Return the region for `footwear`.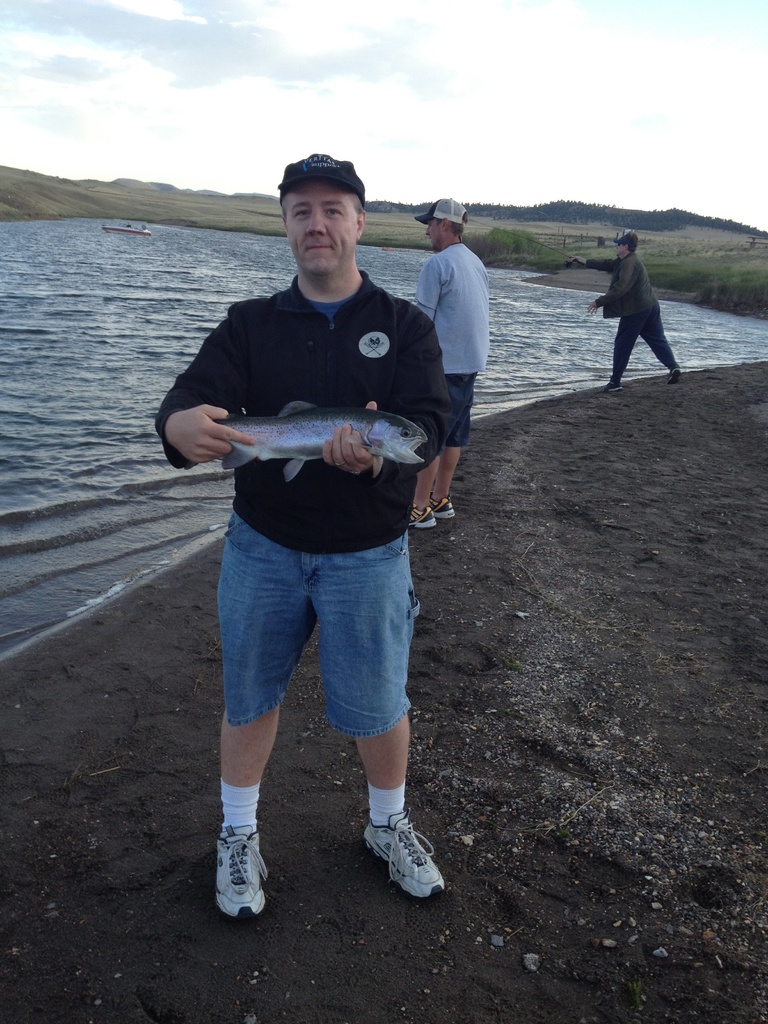
(413,514,436,527).
